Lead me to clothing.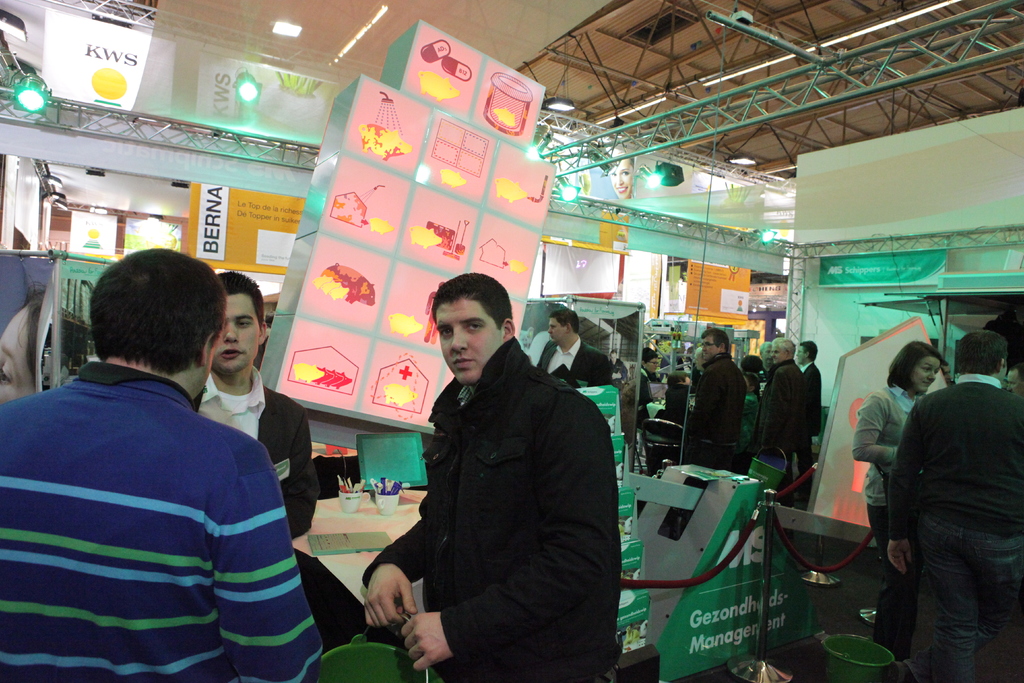
Lead to [753,368,770,399].
